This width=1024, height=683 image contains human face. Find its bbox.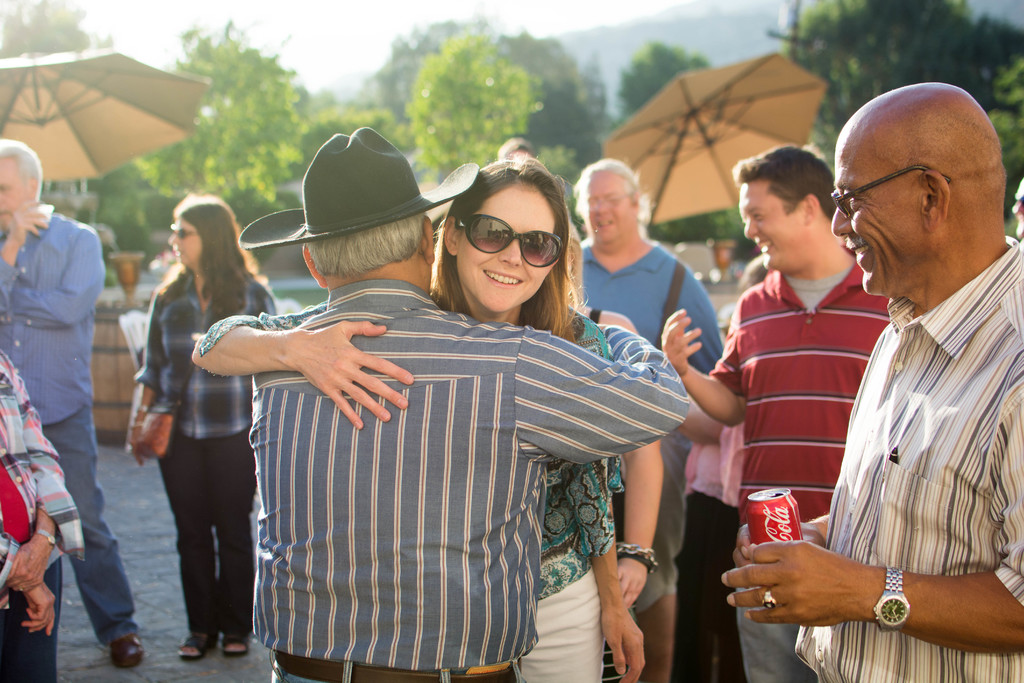
bbox(0, 158, 29, 222).
